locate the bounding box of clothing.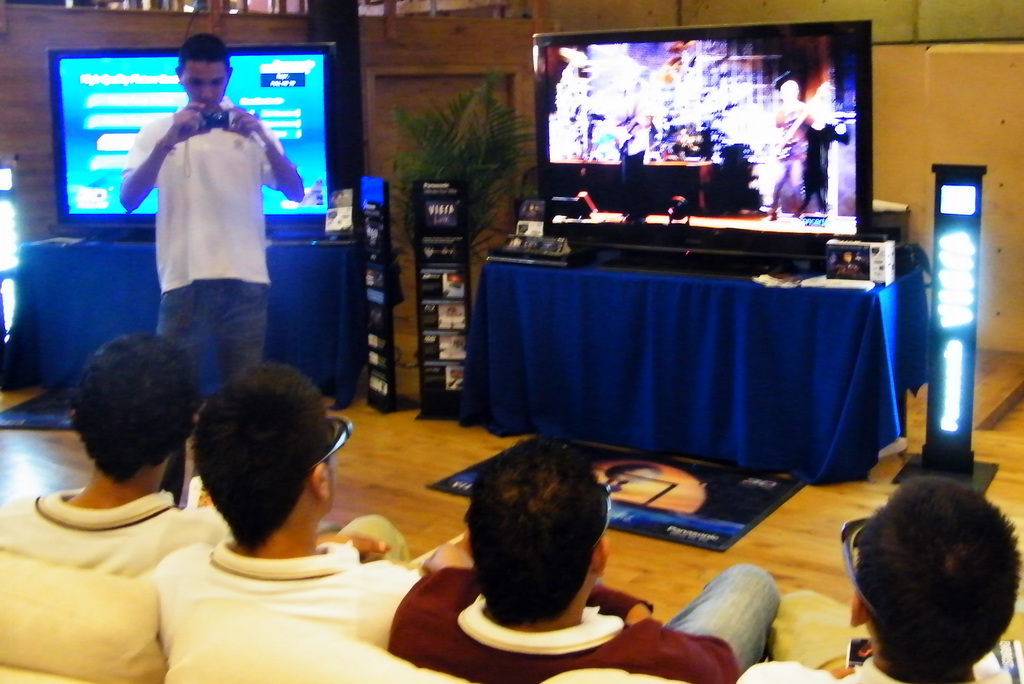
Bounding box: region(158, 513, 433, 661).
